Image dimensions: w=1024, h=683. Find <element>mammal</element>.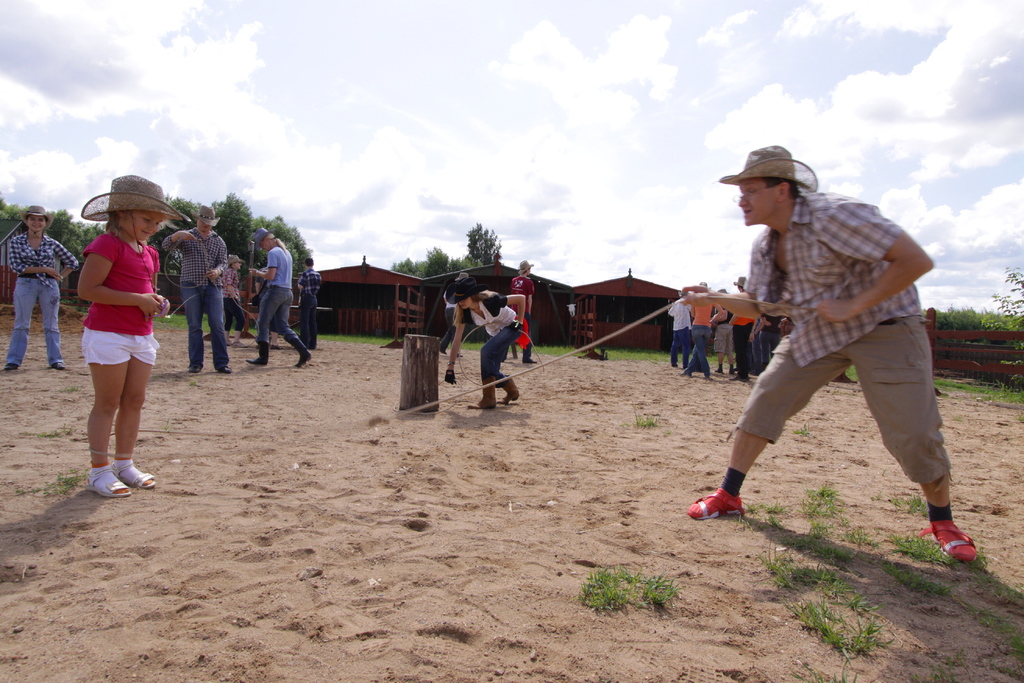
[510, 258, 536, 363].
